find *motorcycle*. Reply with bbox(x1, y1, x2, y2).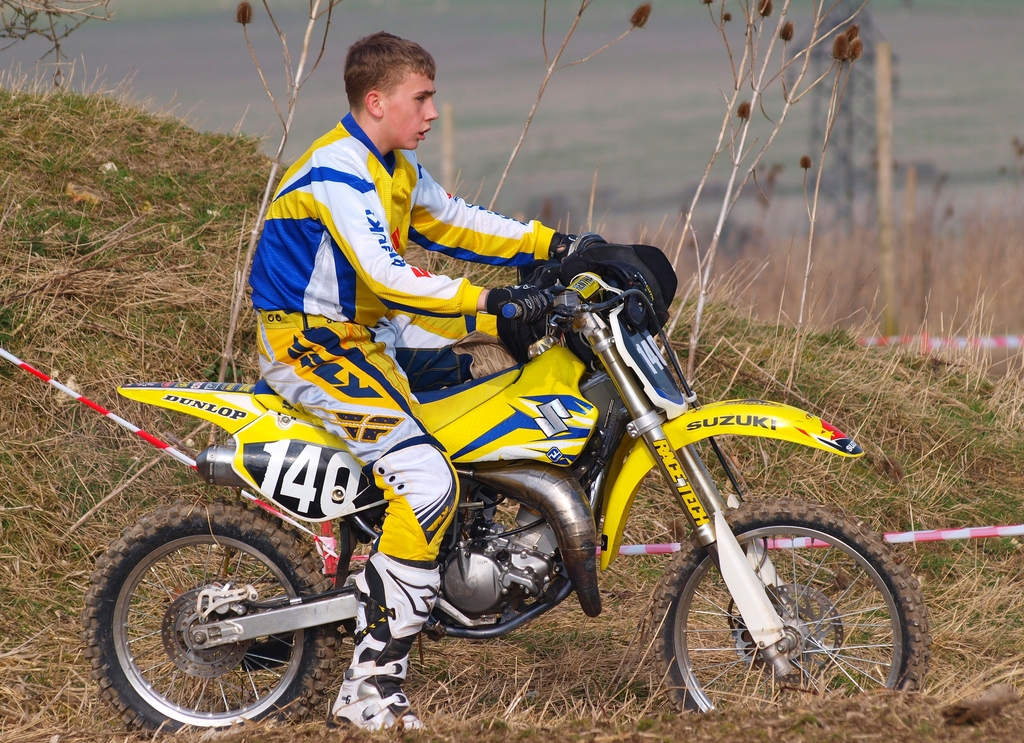
bbox(111, 216, 948, 737).
